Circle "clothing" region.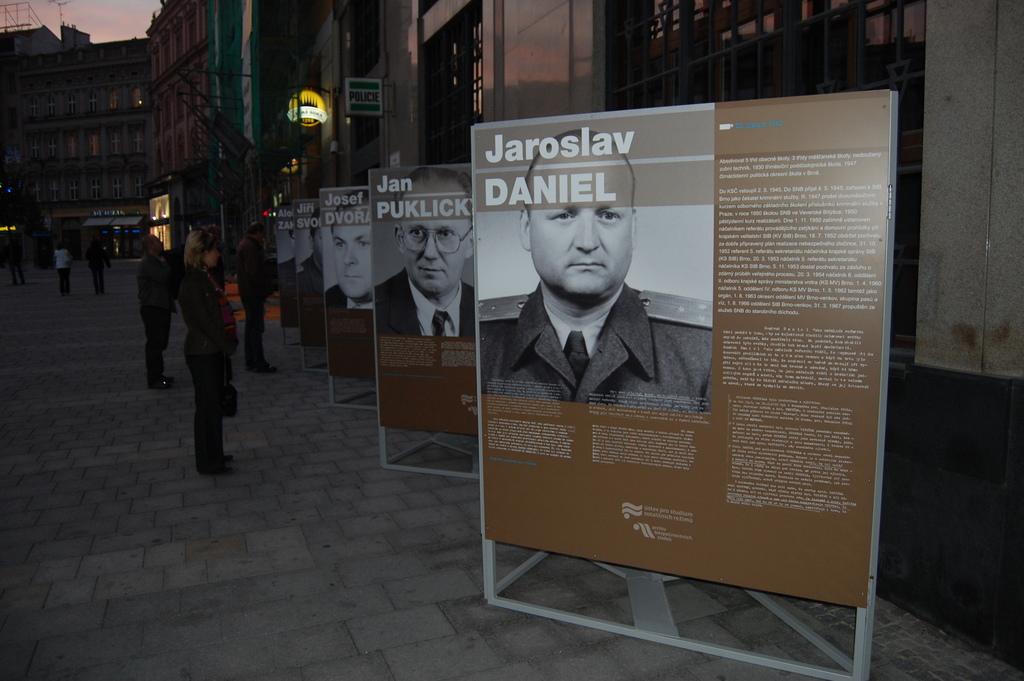
Region: pyautogui.locateOnScreen(325, 281, 374, 309).
